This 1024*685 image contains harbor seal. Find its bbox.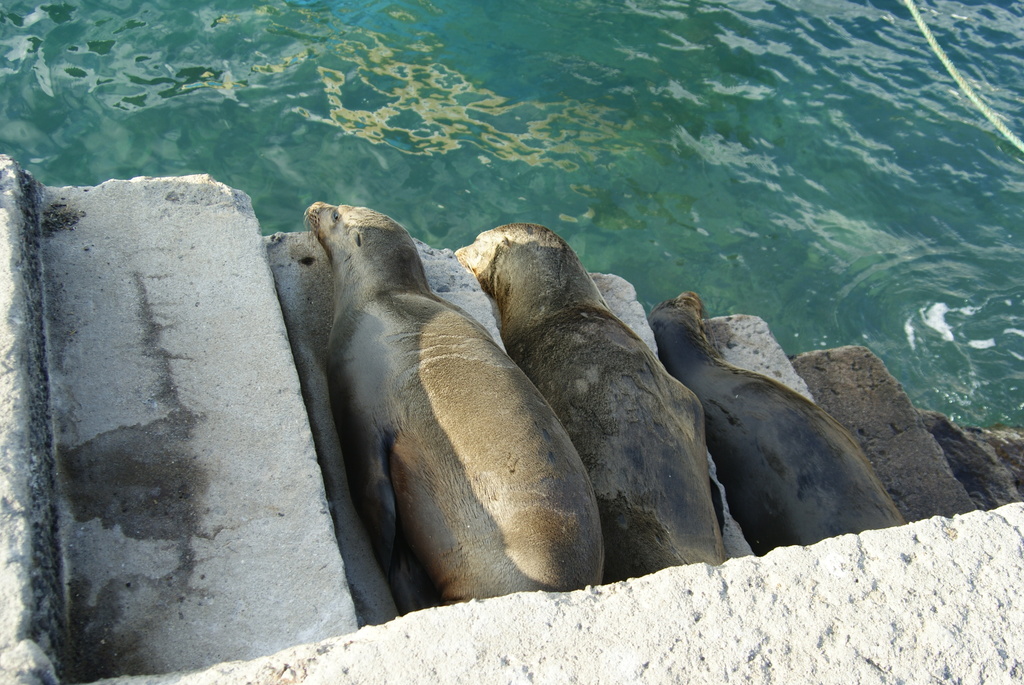
box=[305, 201, 604, 613].
